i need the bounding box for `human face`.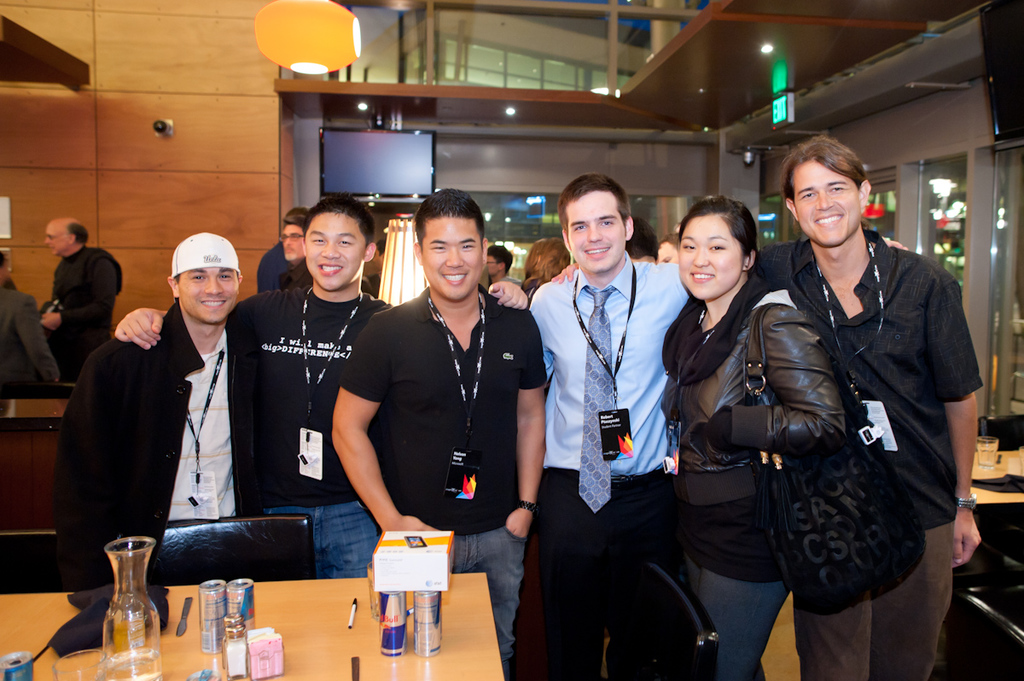
Here it is: <region>311, 210, 367, 289</region>.
